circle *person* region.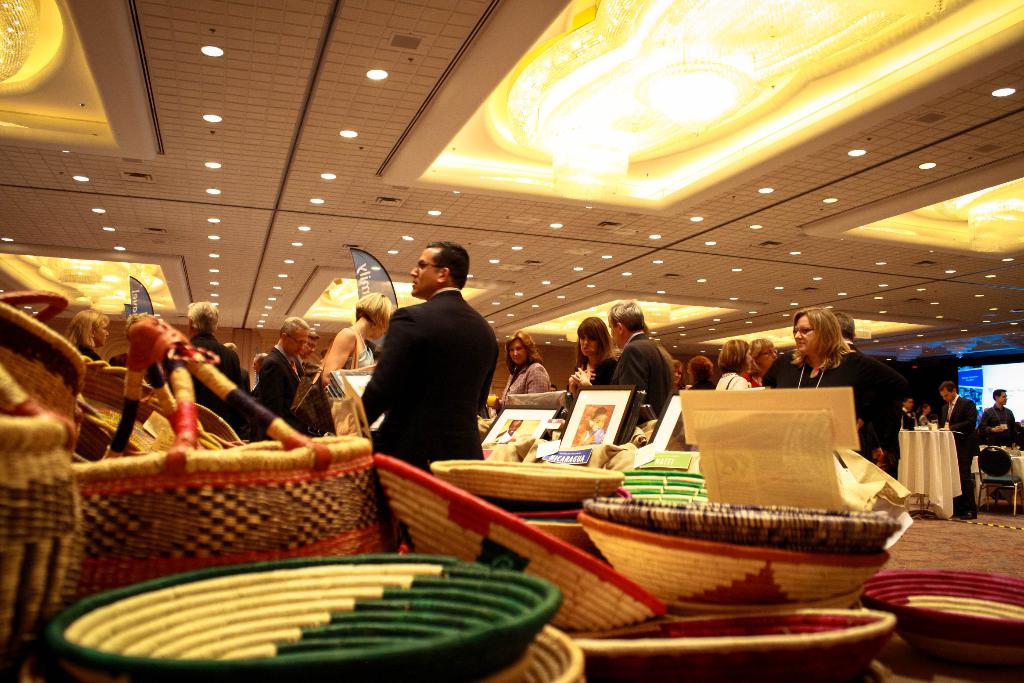
Region: x1=763, y1=309, x2=908, y2=459.
